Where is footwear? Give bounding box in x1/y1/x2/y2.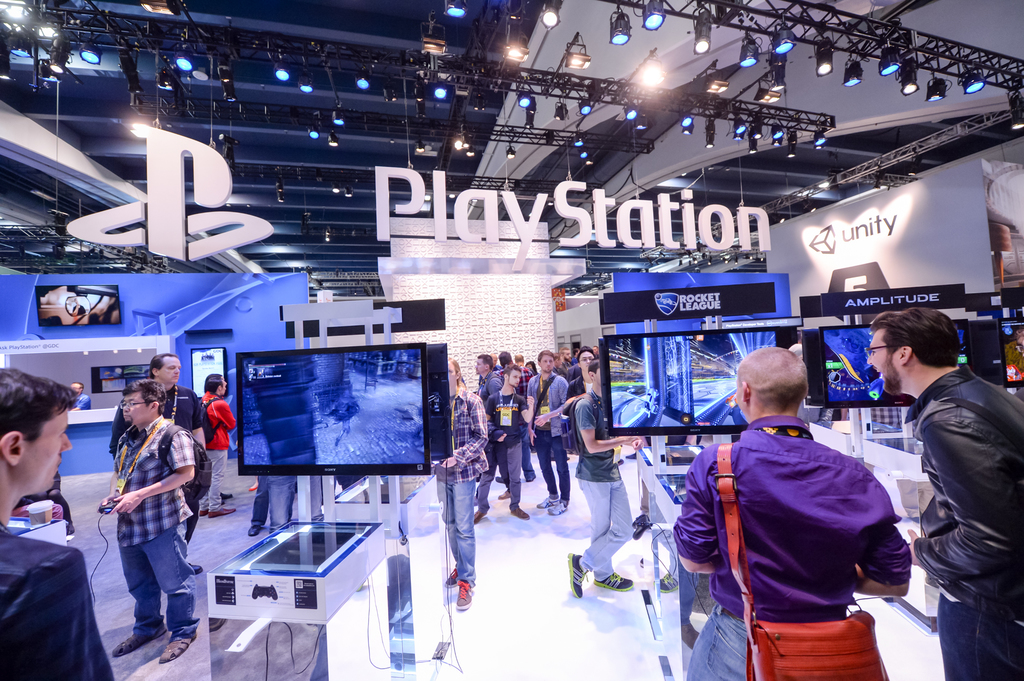
114/625/163/657.
